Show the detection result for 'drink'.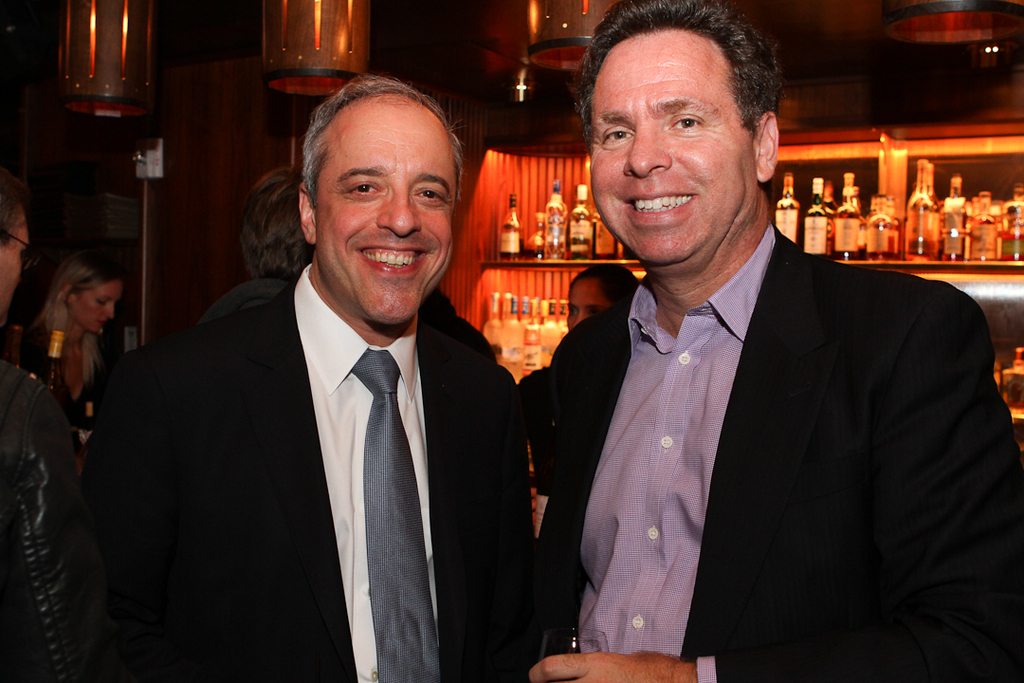
l=573, t=208, r=593, b=257.
